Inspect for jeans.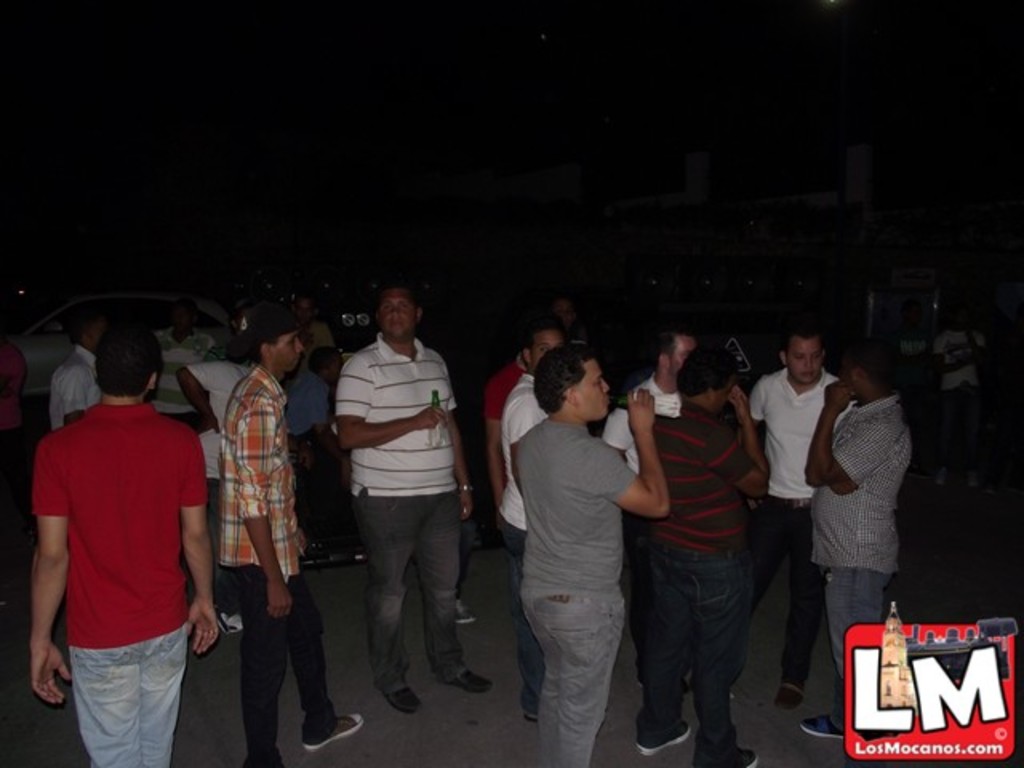
Inspection: left=520, top=594, right=627, bottom=766.
